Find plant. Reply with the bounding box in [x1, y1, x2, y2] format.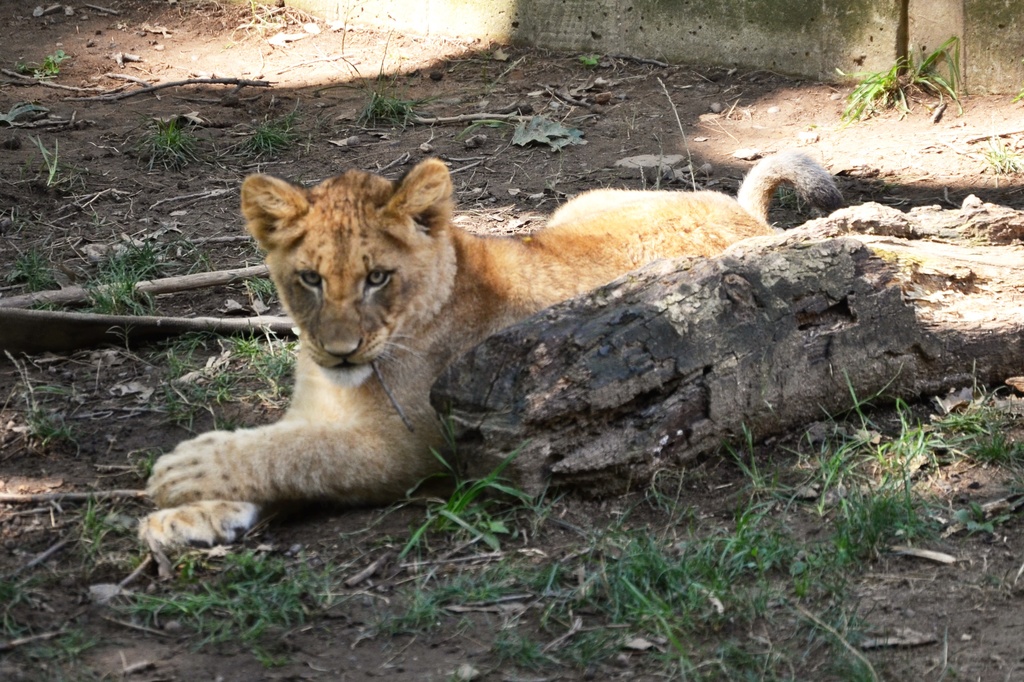
[225, 249, 282, 303].
